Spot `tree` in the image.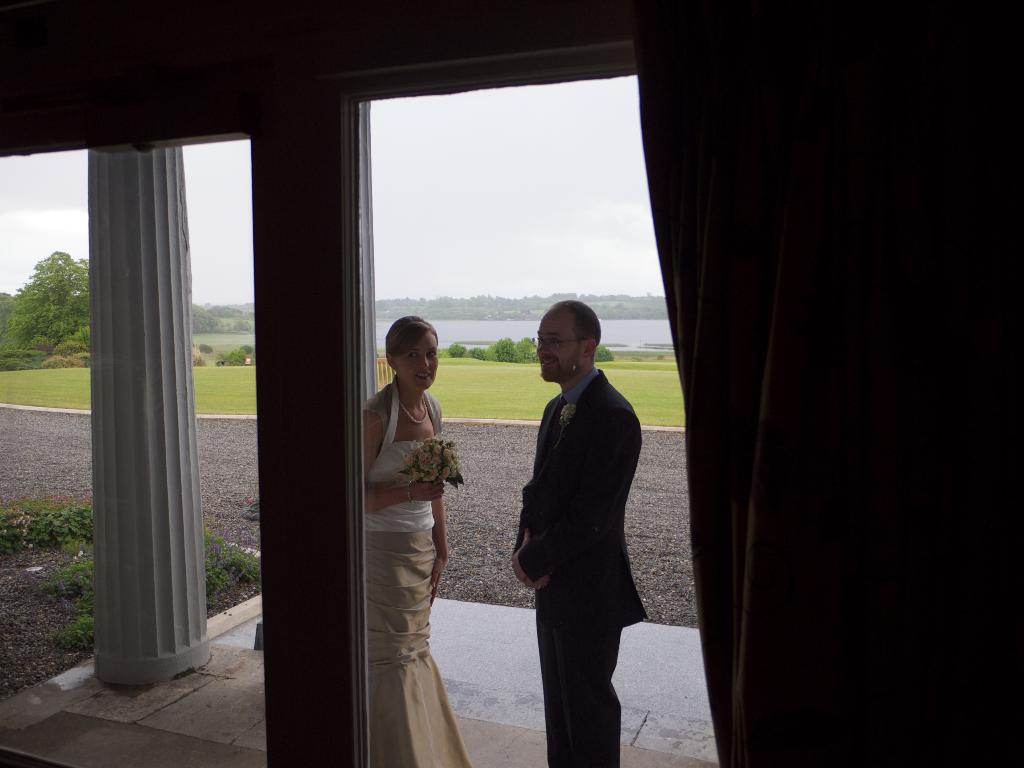
`tree` found at [0,248,91,372].
